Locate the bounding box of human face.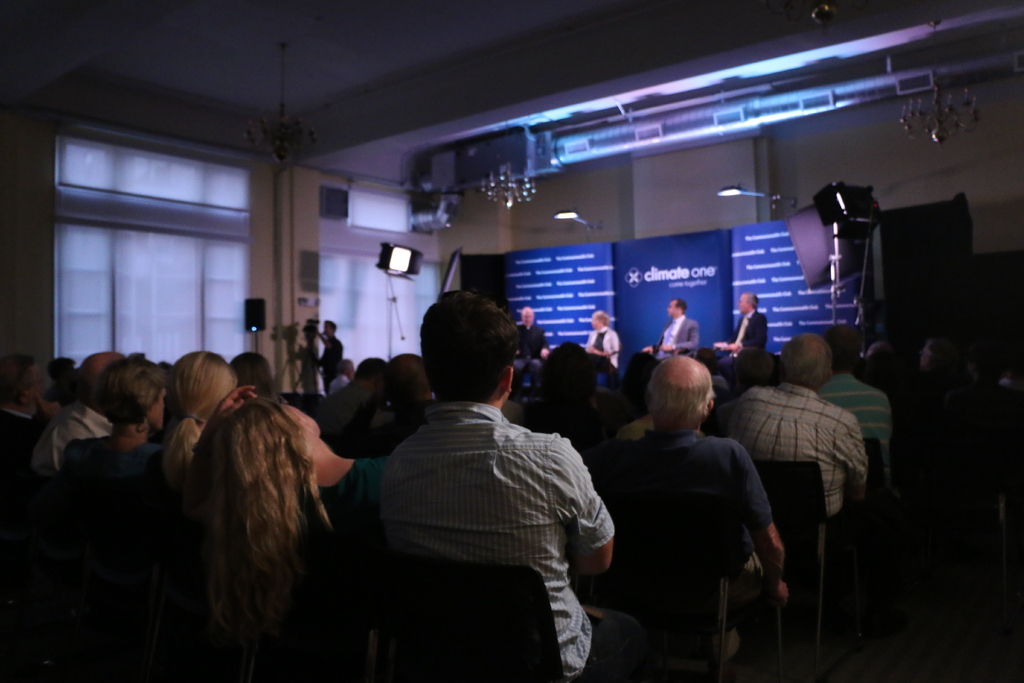
Bounding box: box(153, 388, 164, 430).
